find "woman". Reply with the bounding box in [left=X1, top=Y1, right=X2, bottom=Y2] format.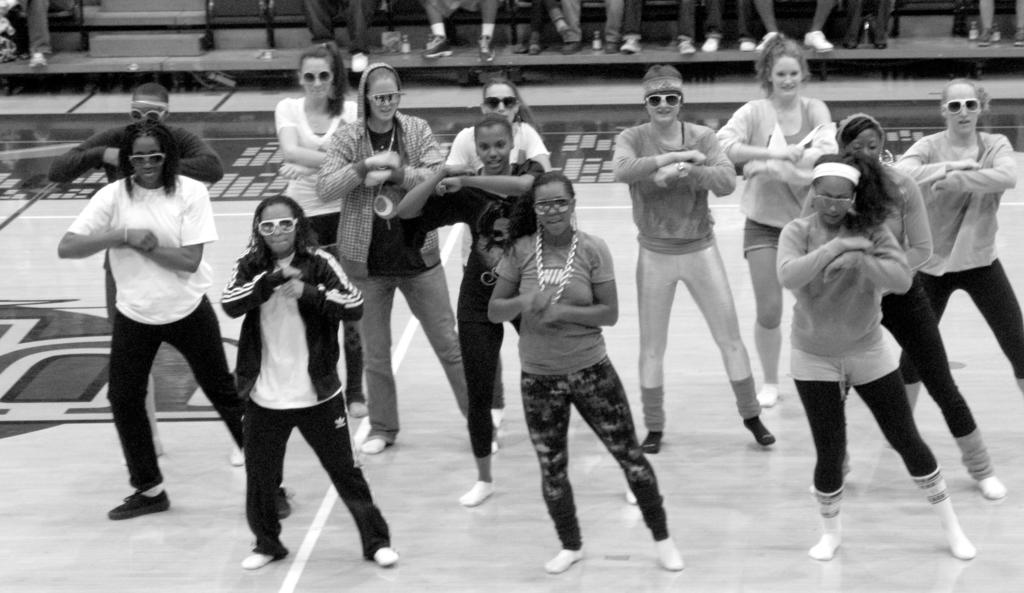
[left=445, top=67, right=550, bottom=423].
